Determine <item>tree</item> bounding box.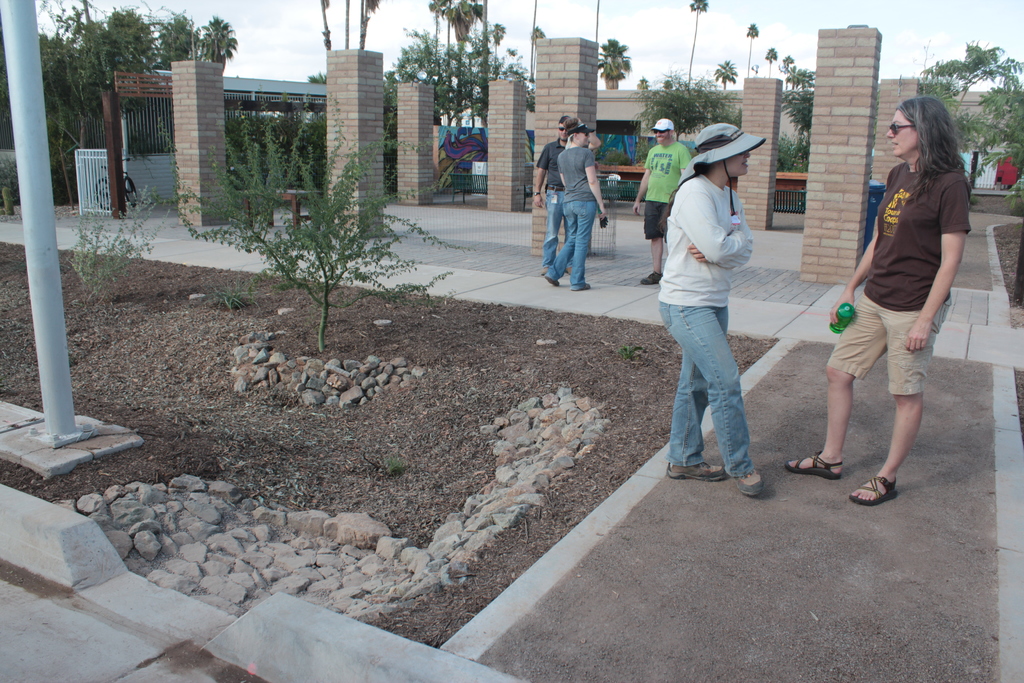
Determined: box(598, 37, 631, 89).
